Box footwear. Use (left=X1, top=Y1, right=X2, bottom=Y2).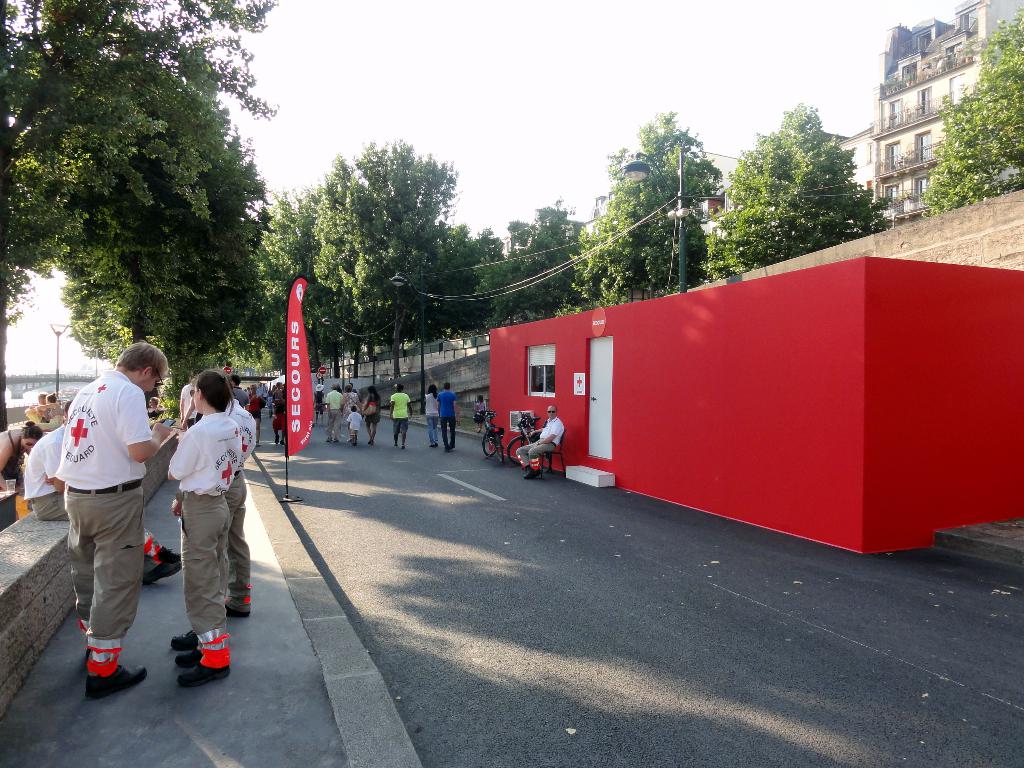
(left=444, top=449, right=451, bottom=450).
